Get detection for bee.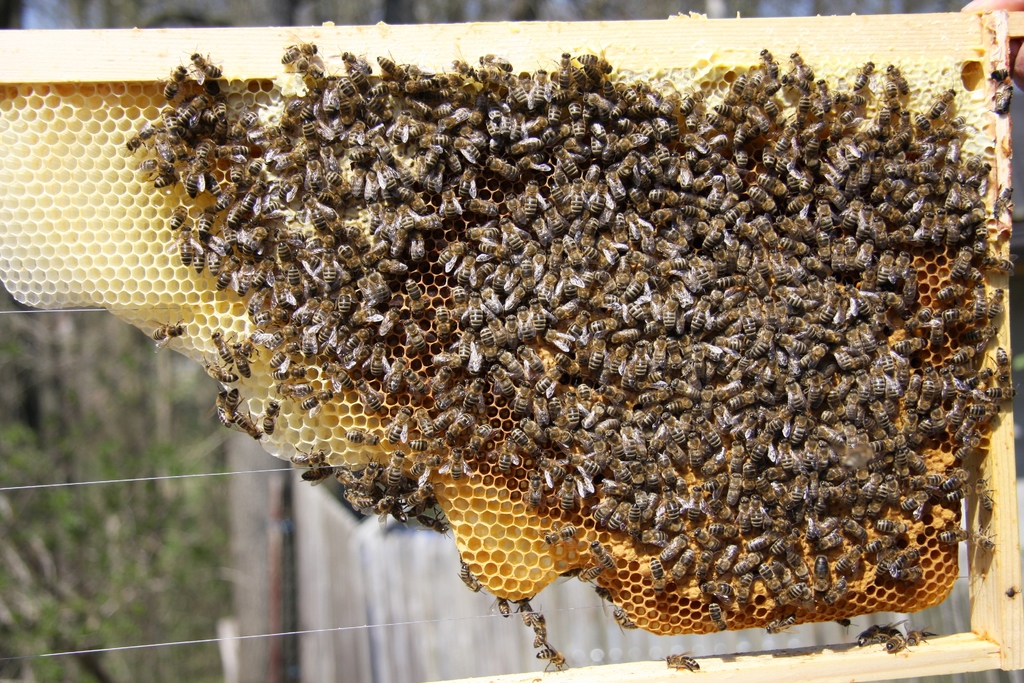
Detection: pyautogui.locateOnScreen(304, 193, 328, 237).
